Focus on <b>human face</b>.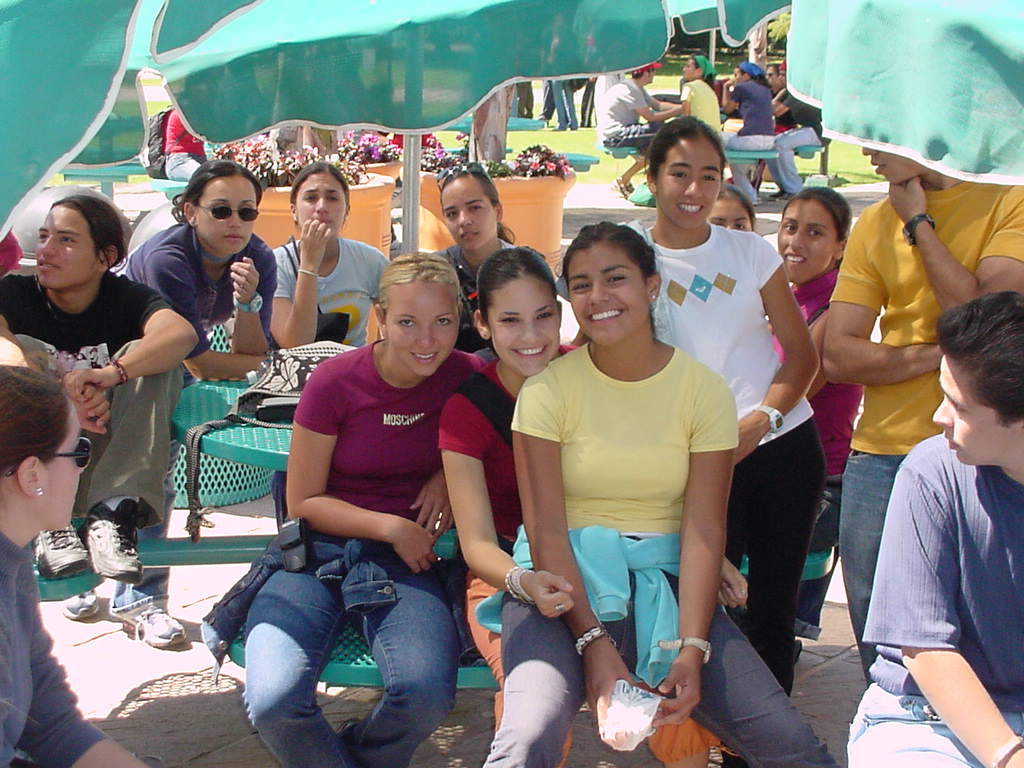
Focused at bbox=[29, 406, 81, 533].
